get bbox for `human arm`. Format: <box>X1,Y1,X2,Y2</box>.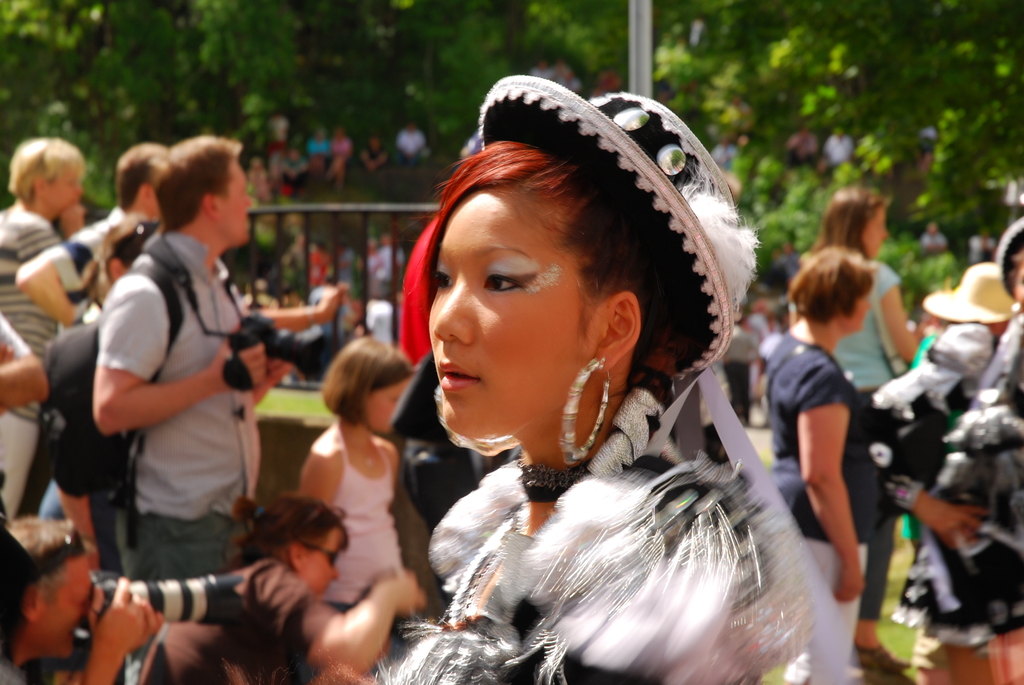
<box>260,563,433,666</box>.
